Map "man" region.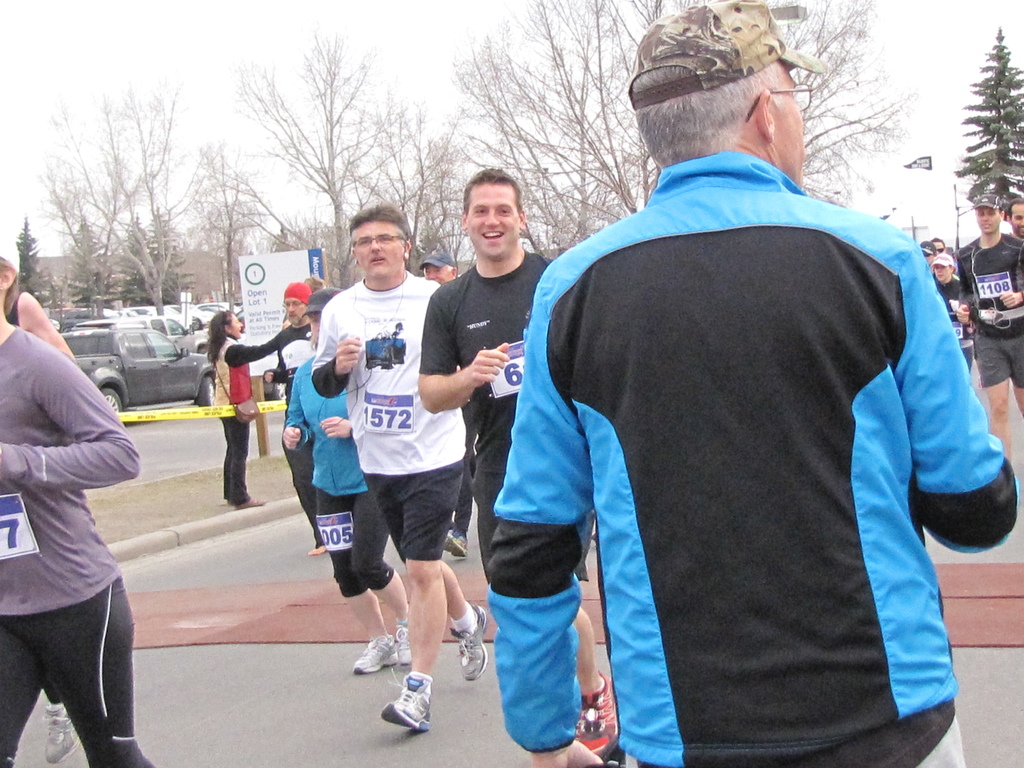
Mapped to [left=308, top=200, right=492, bottom=739].
